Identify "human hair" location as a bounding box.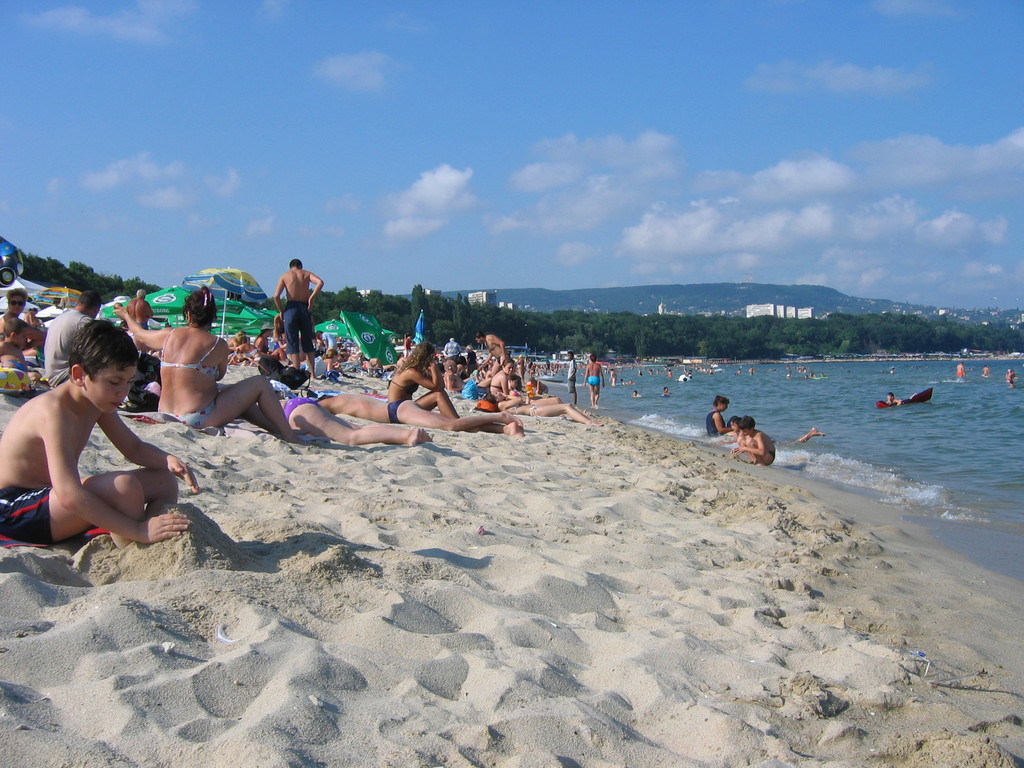
726:416:739:429.
